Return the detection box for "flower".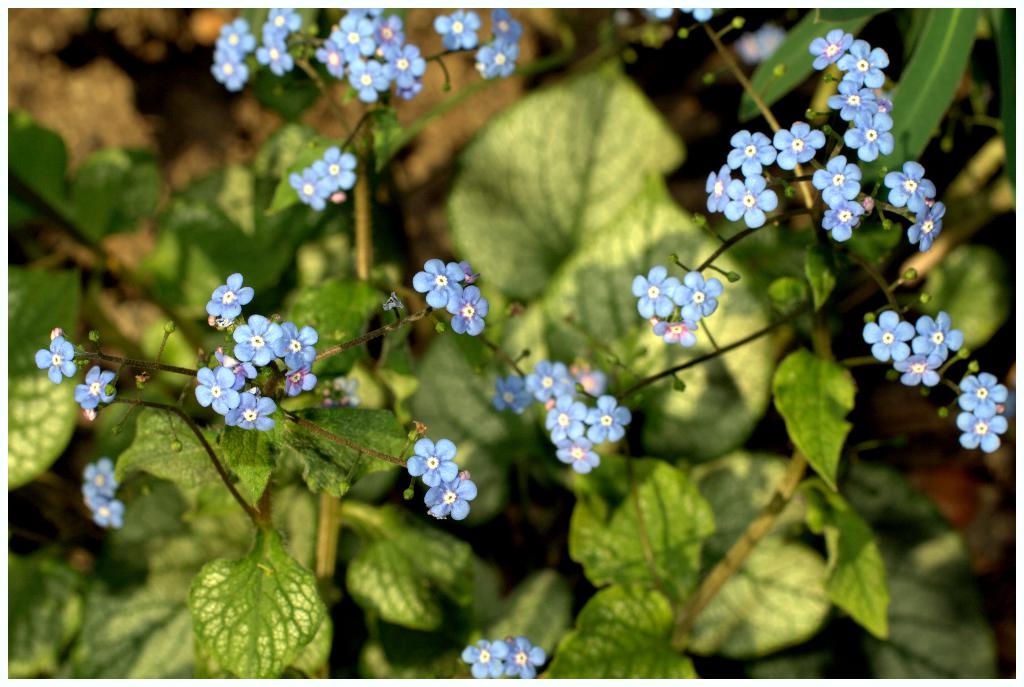
<region>412, 254, 467, 317</region>.
